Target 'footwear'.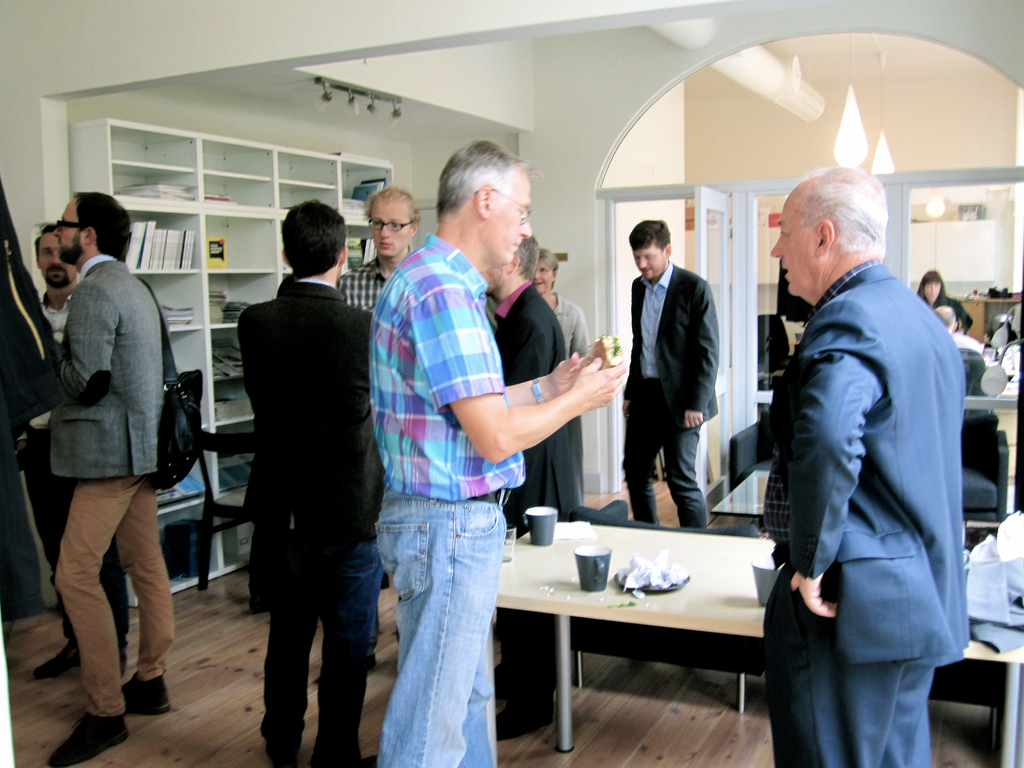
Target region: BBox(124, 675, 168, 716).
